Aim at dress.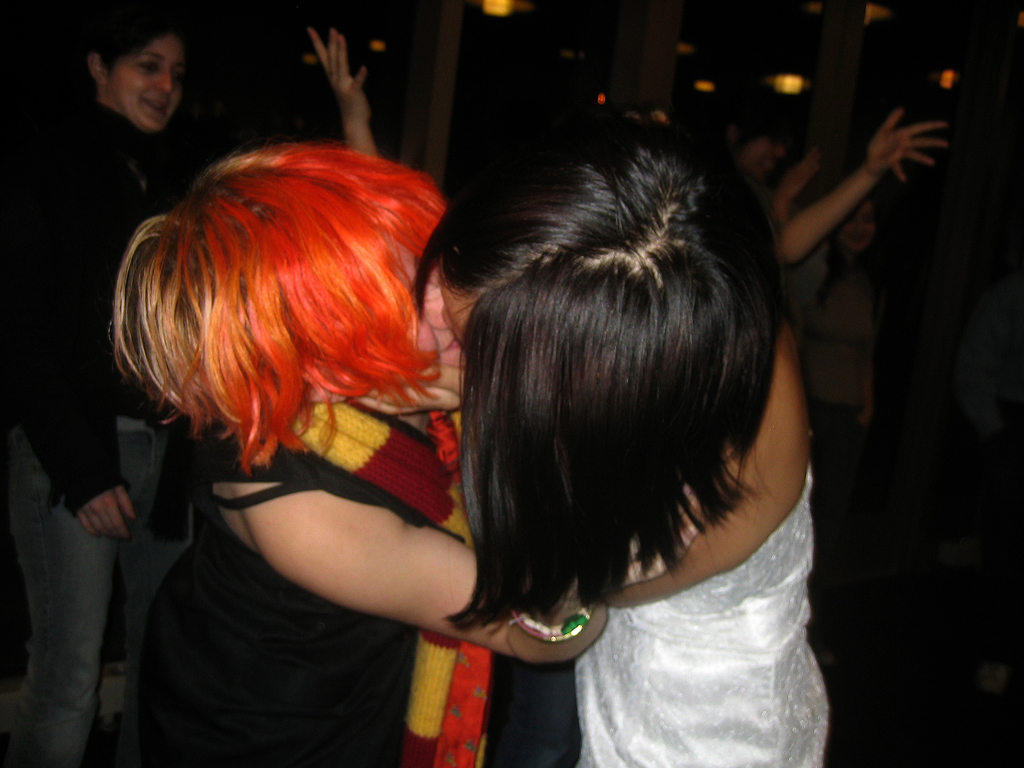
Aimed at select_region(573, 464, 826, 767).
